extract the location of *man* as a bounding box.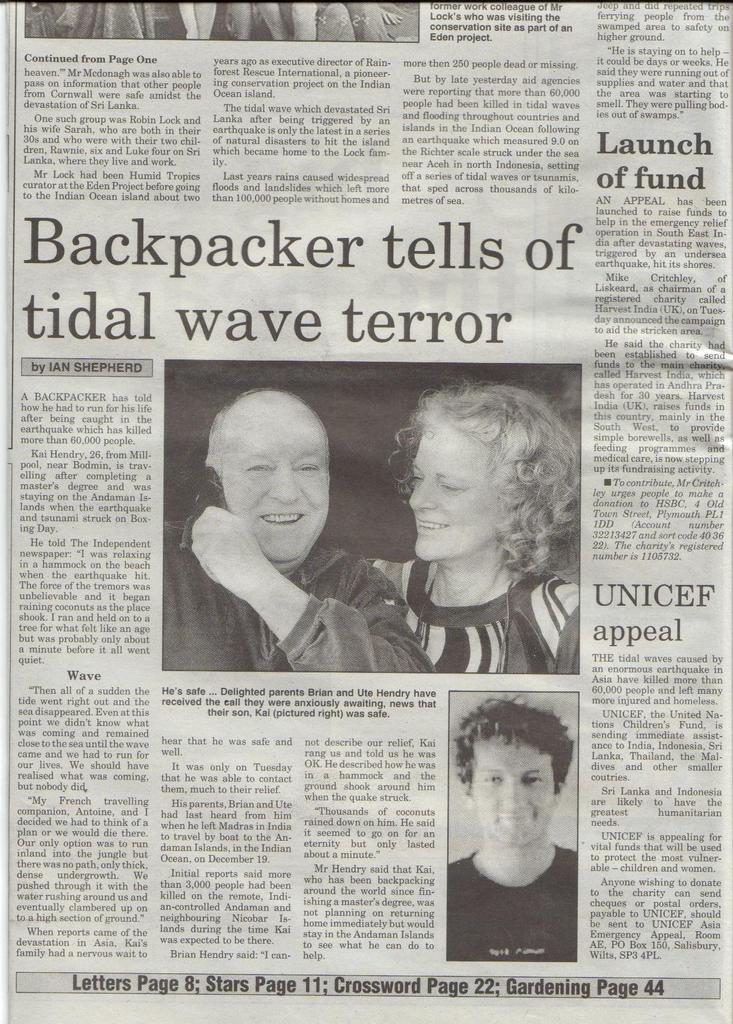
Rect(446, 702, 584, 956).
